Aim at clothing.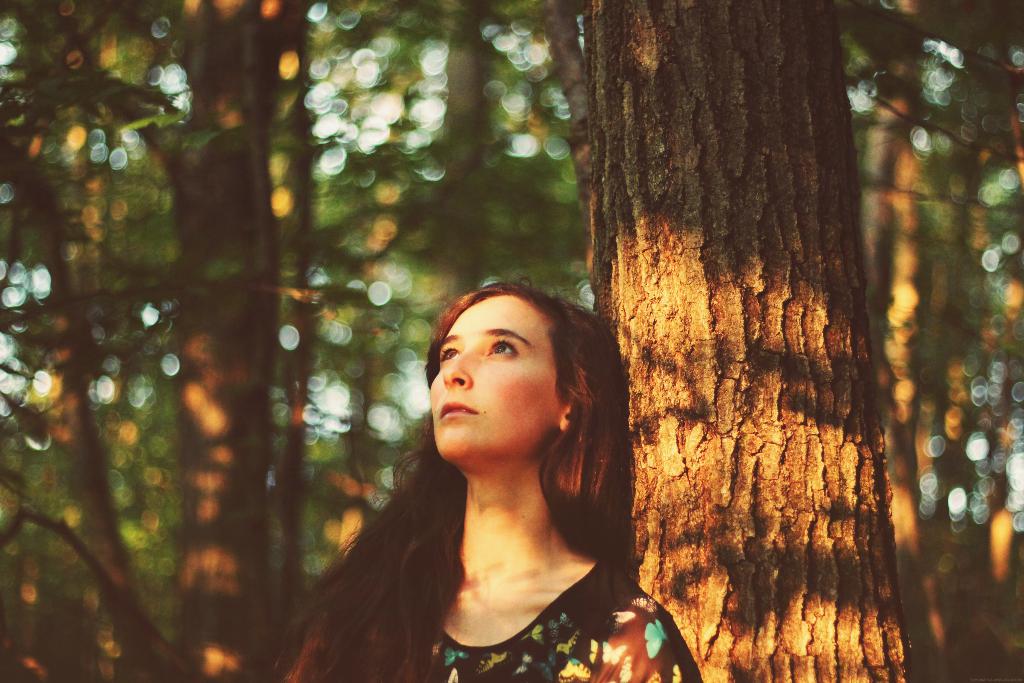
Aimed at locate(290, 418, 702, 669).
